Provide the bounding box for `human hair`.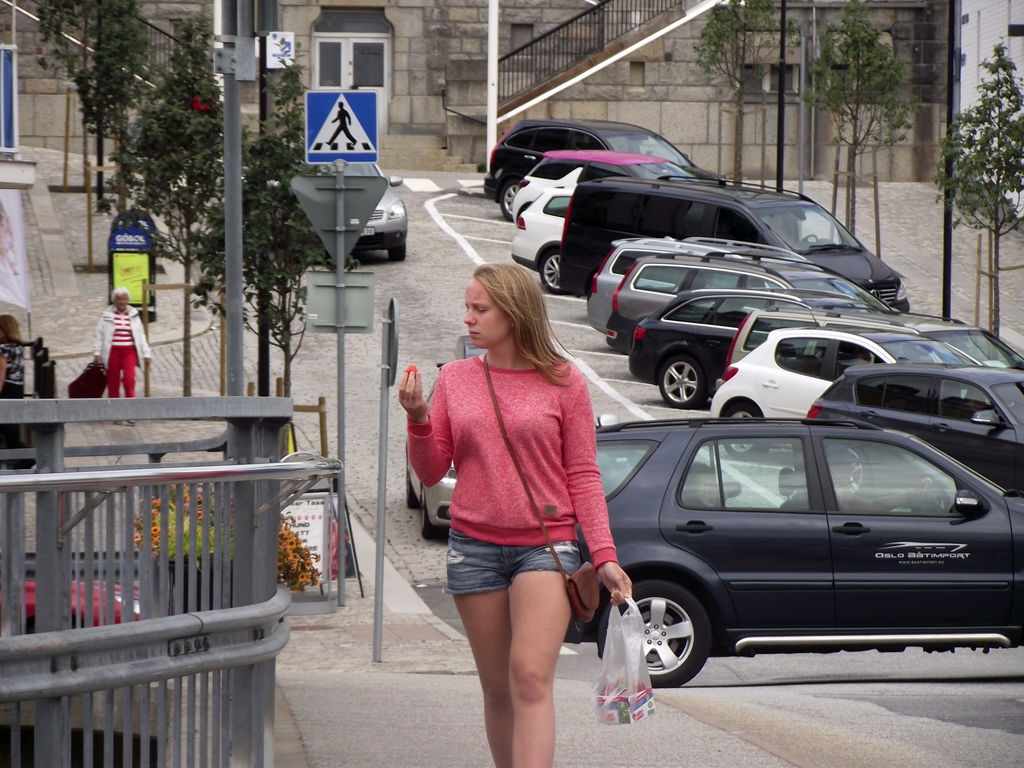
[0,311,22,346].
